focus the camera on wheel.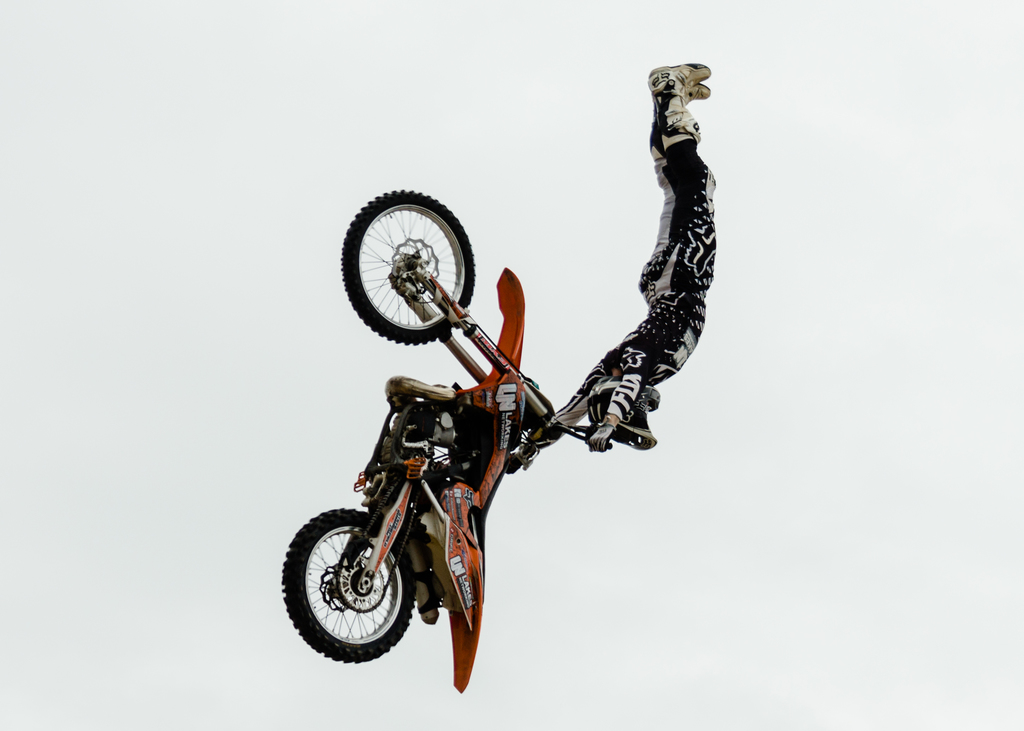
Focus region: bbox=[347, 195, 489, 345].
